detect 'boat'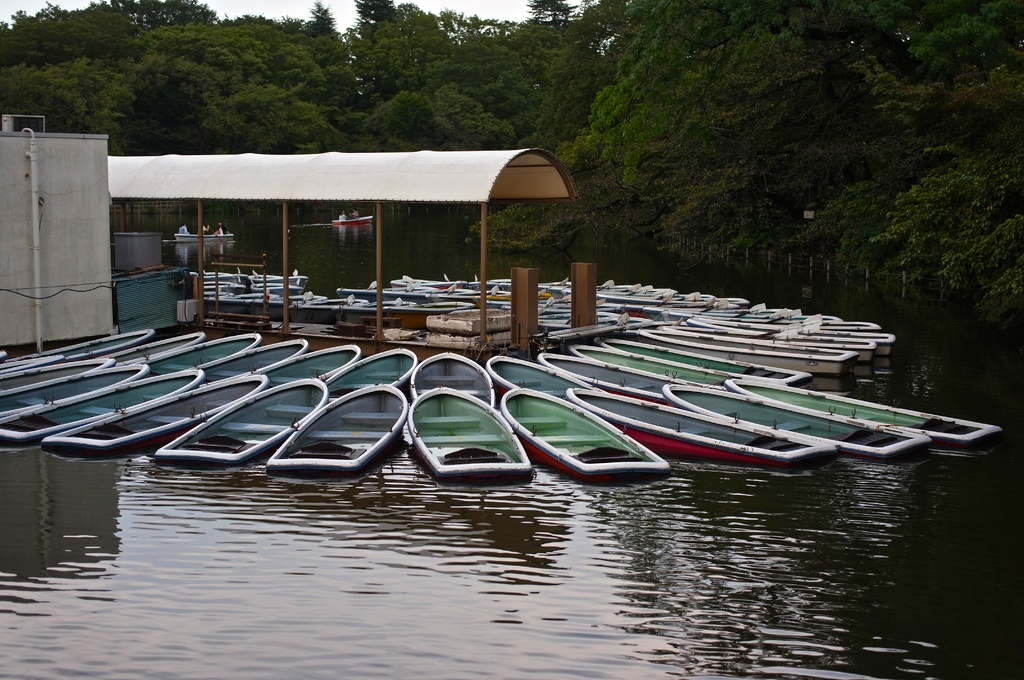
region(328, 343, 408, 396)
